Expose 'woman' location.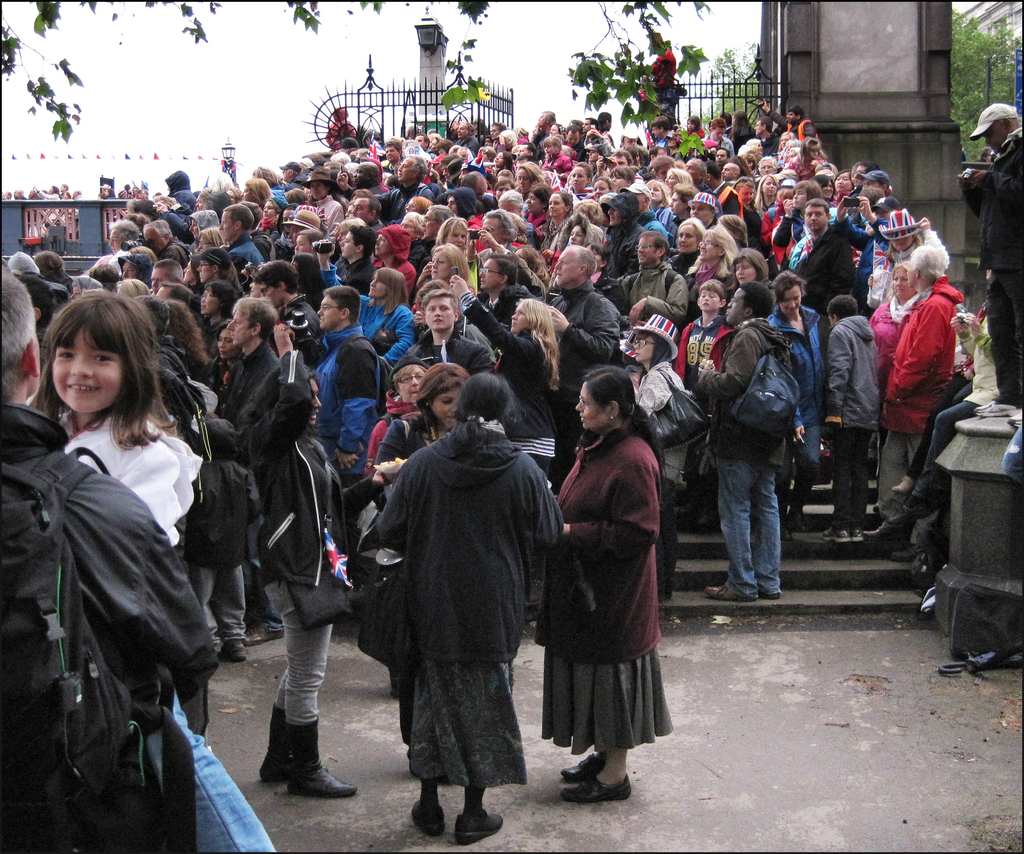
Exposed at Rect(751, 172, 781, 217).
